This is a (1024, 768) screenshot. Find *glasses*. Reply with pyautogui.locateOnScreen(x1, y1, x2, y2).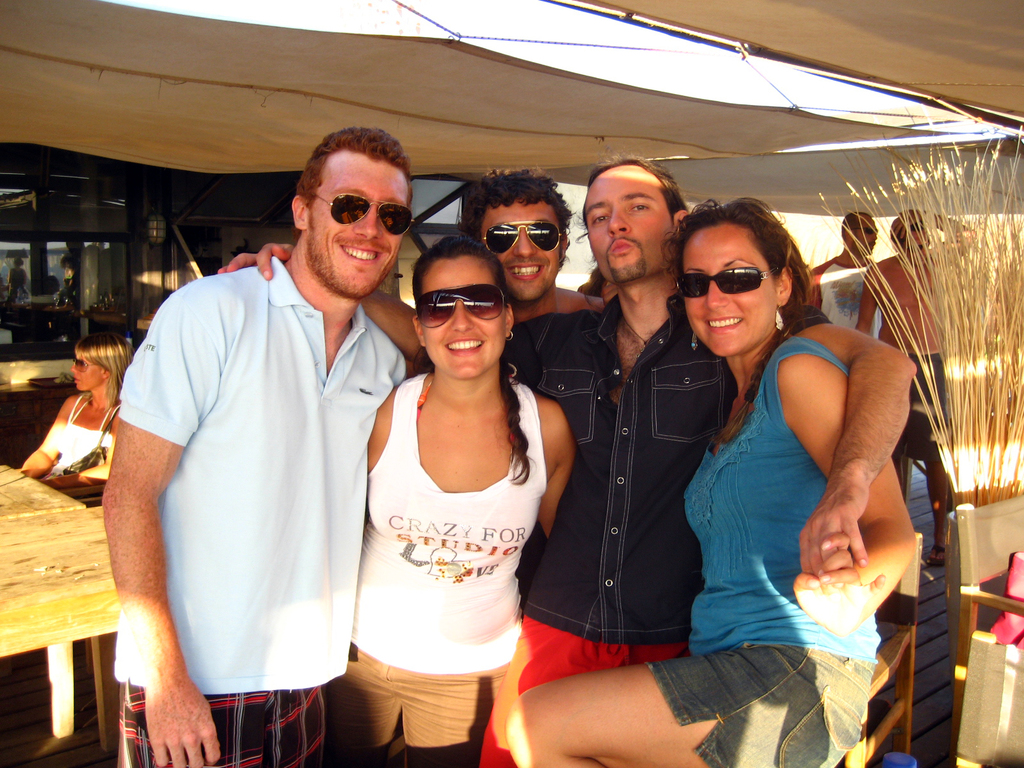
pyautogui.locateOnScreen(900, 217, 925, 236).
